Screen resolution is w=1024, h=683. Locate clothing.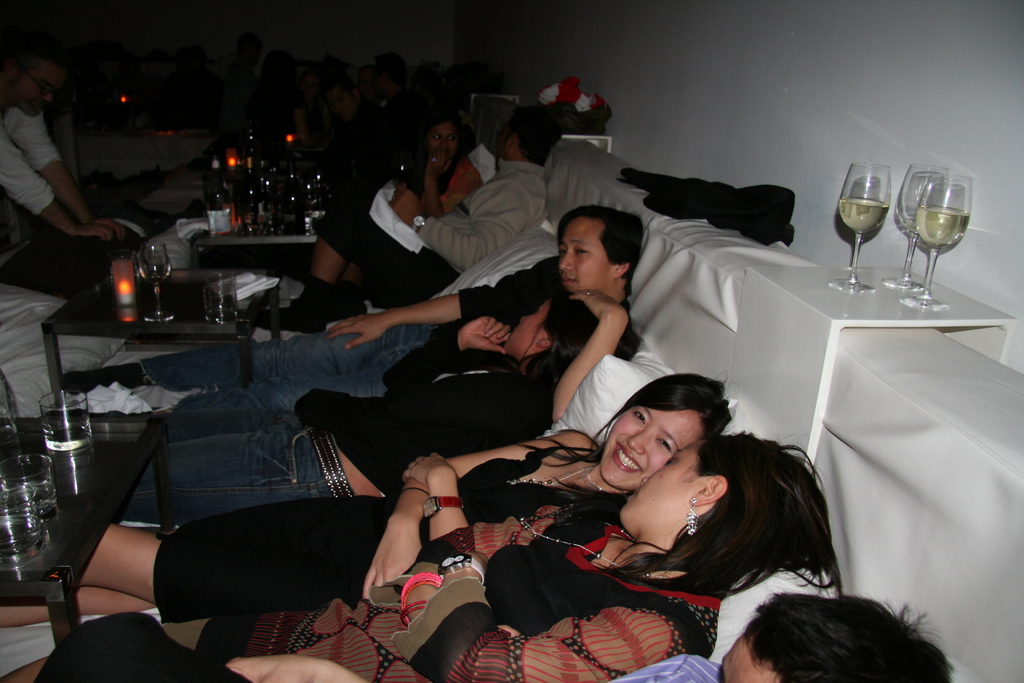
select_region(150, 428, 634, 623).
